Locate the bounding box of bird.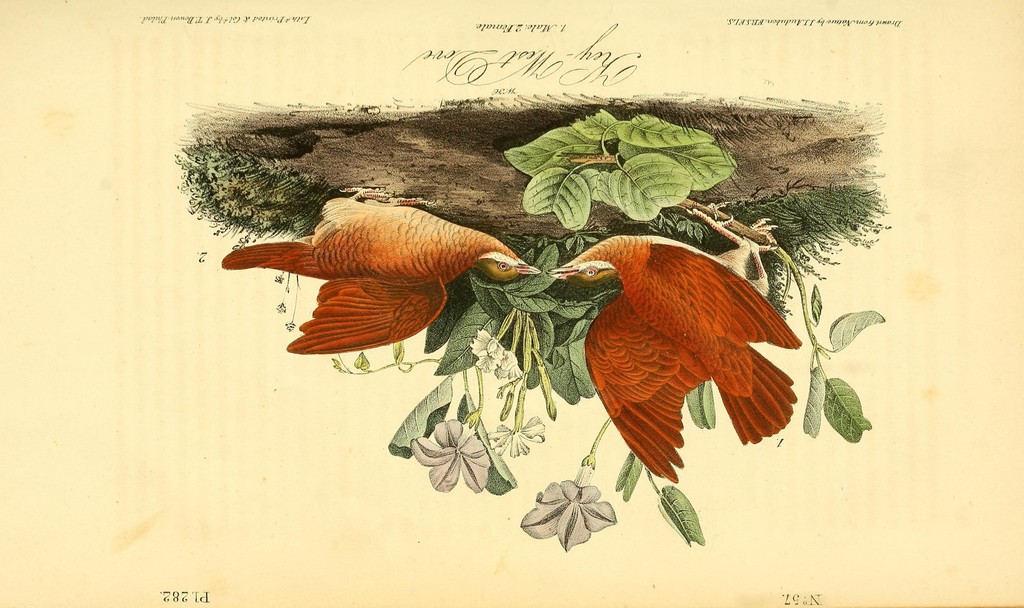
Bounding box: 215,182,535,361.
